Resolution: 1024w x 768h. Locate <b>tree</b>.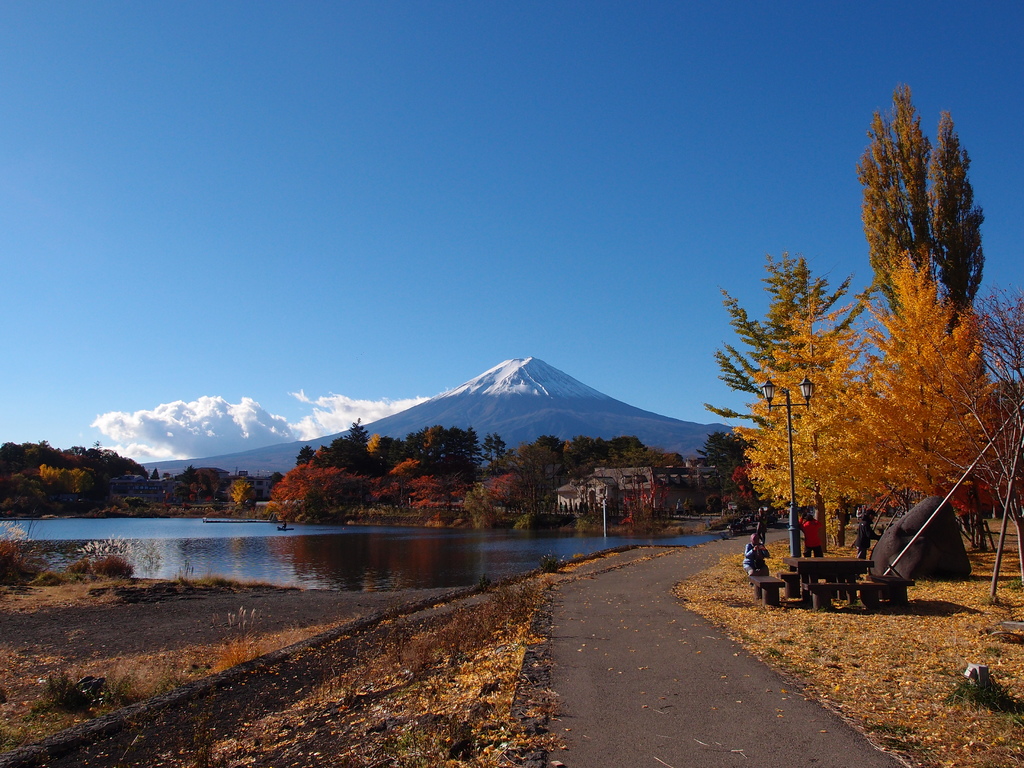
x1=685, y1=248, x2=895, y2=553.
